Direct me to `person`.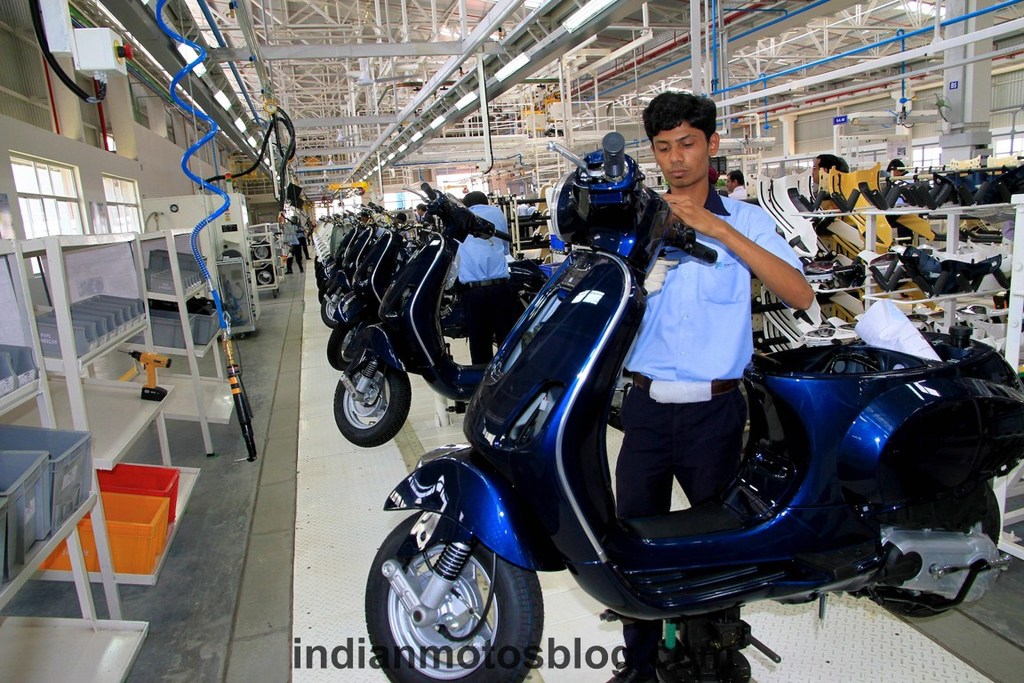
Direction: {"left": 888, "top": 156, "right": 908, "bottom": 177}.
